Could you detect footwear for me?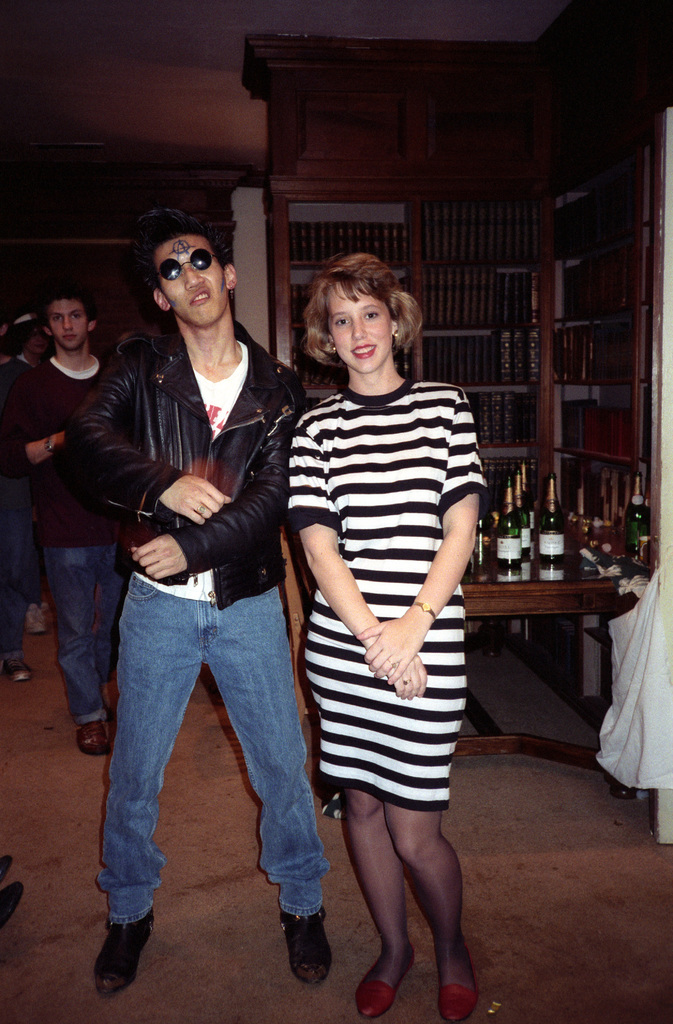
Detection result: rect(22, 602, 46, 636).
